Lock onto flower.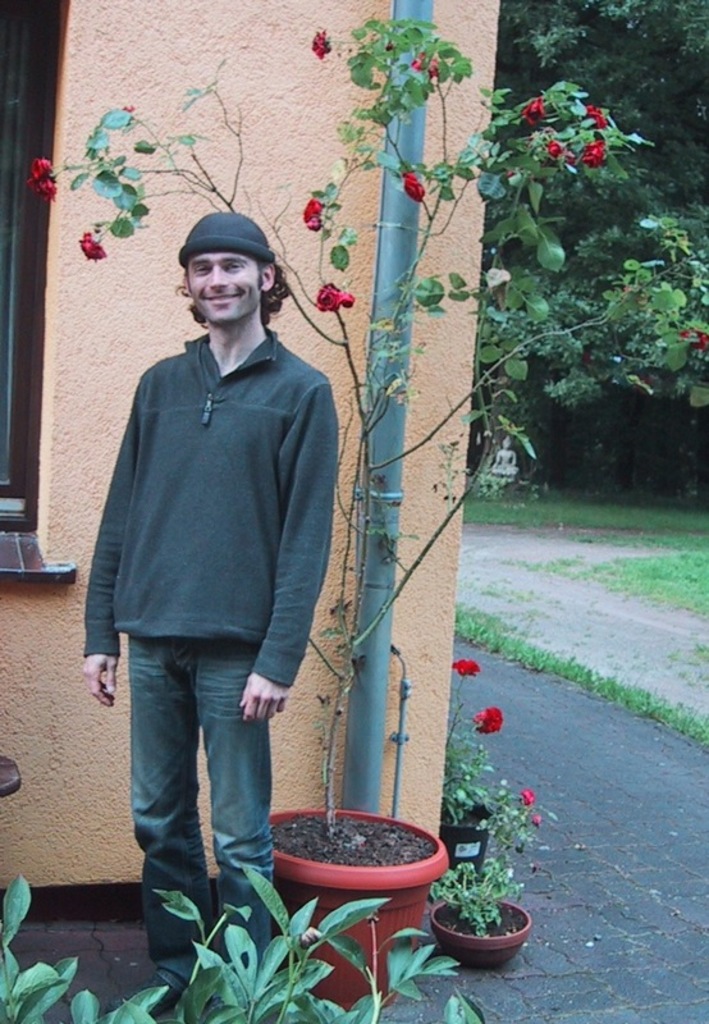
Locked: rect(475, 705, 508, 735).
